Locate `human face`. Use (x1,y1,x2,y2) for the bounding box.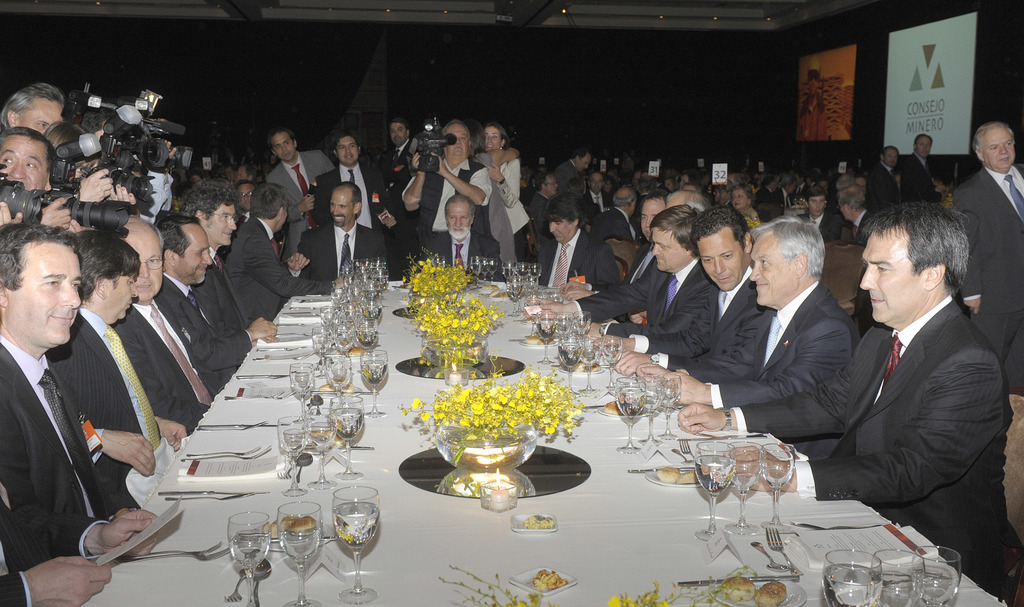
(272,131,294,161).
